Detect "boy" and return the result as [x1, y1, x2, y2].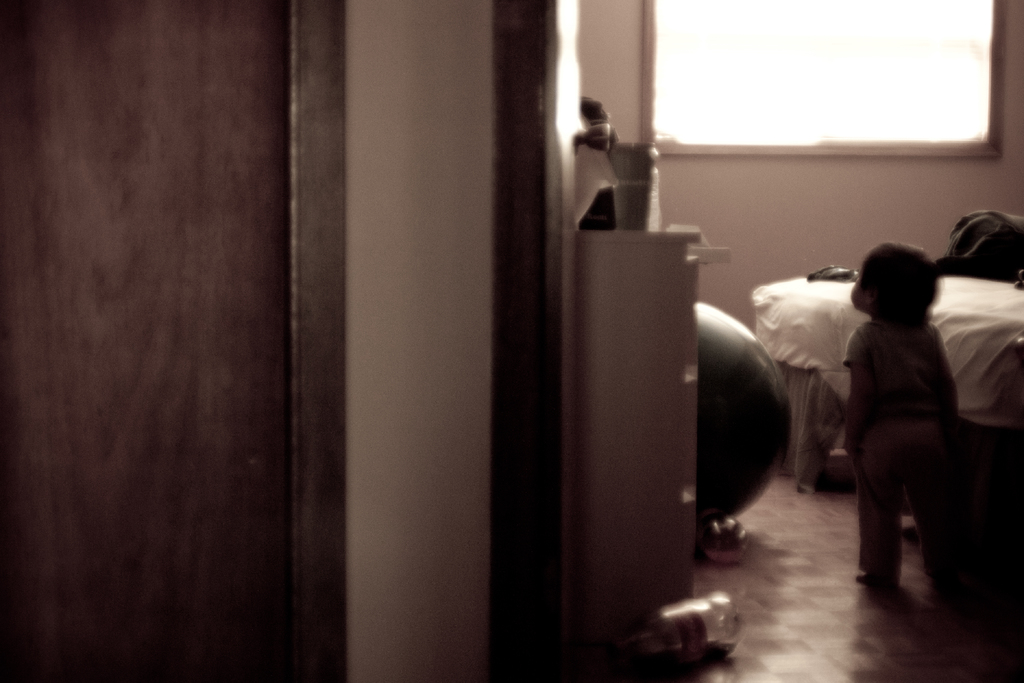
[810, 226, 1003, 609].
